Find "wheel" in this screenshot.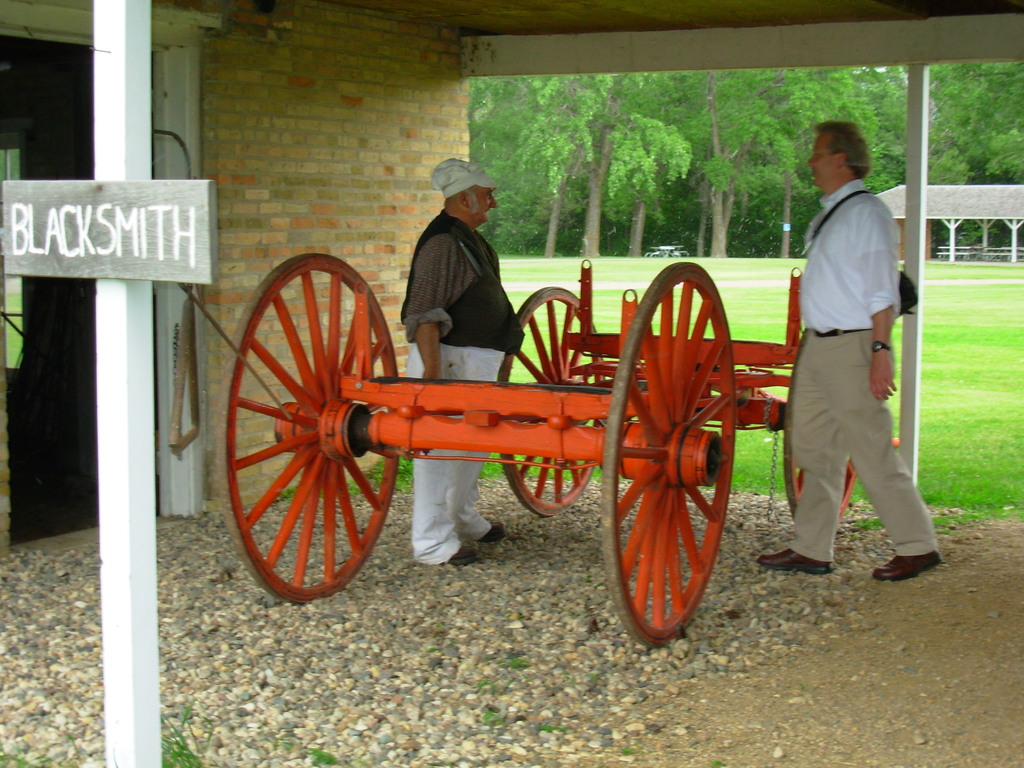
The bounding box for "wheel" is crop(499, 285, 615, 522).
